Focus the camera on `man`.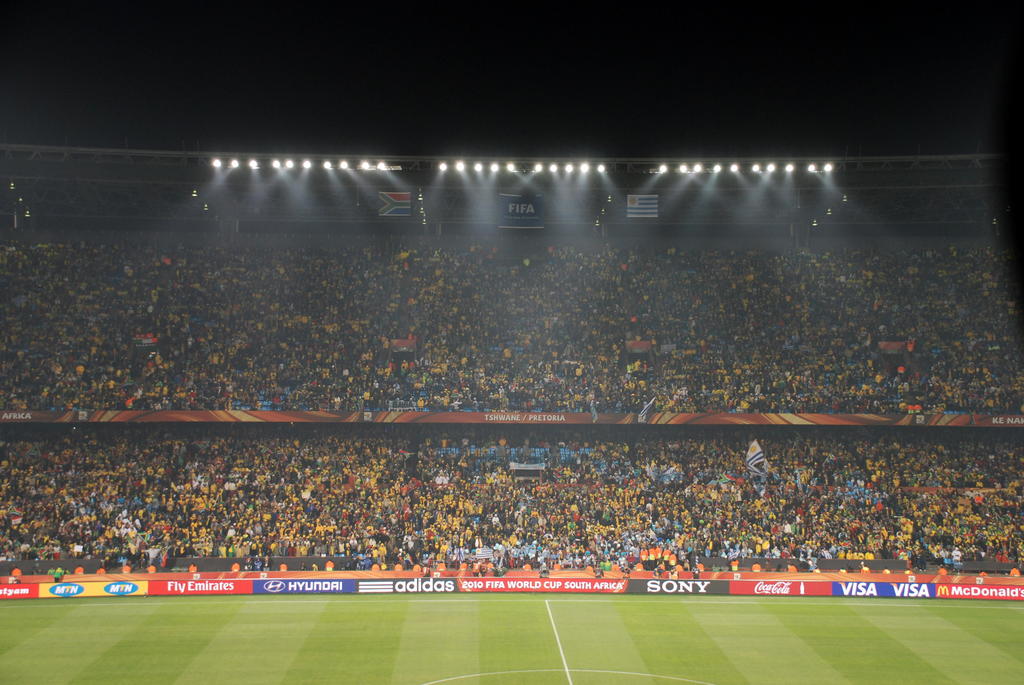
Focus region: 728, 560, 741, 572.
